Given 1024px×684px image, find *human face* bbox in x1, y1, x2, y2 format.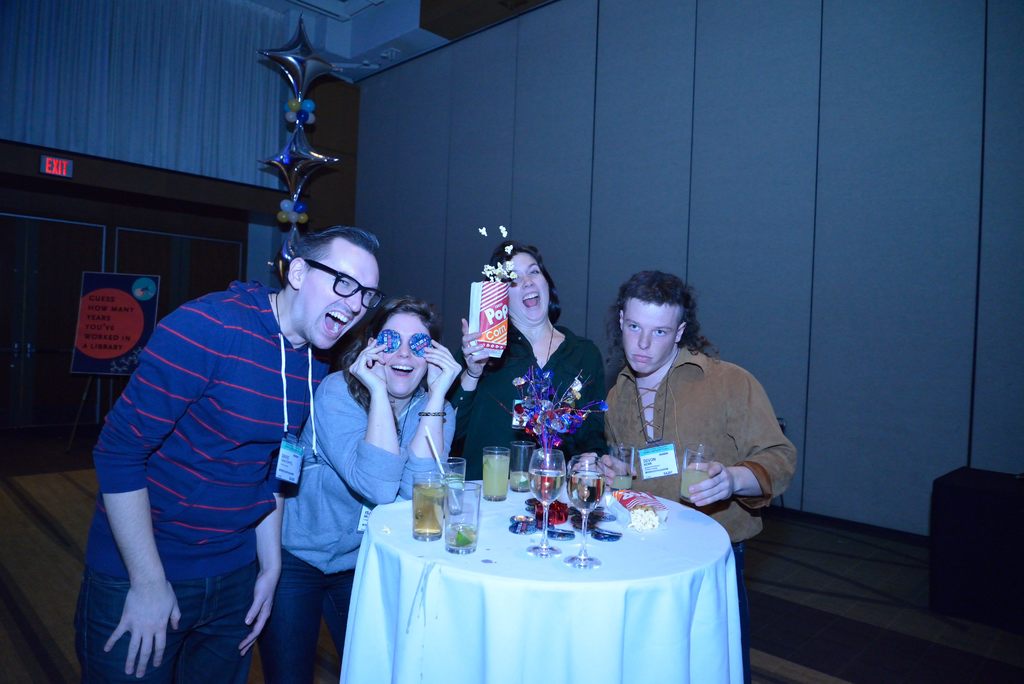
303, 252, 379, 350.
